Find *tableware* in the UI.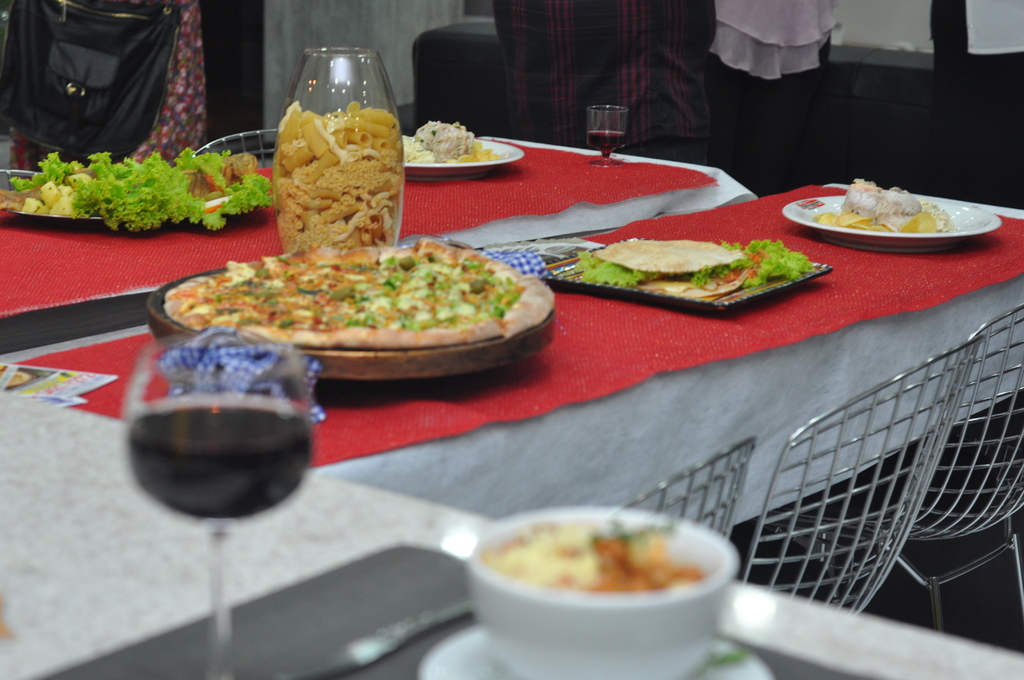
UI element at 586, 101, 628, 166.
